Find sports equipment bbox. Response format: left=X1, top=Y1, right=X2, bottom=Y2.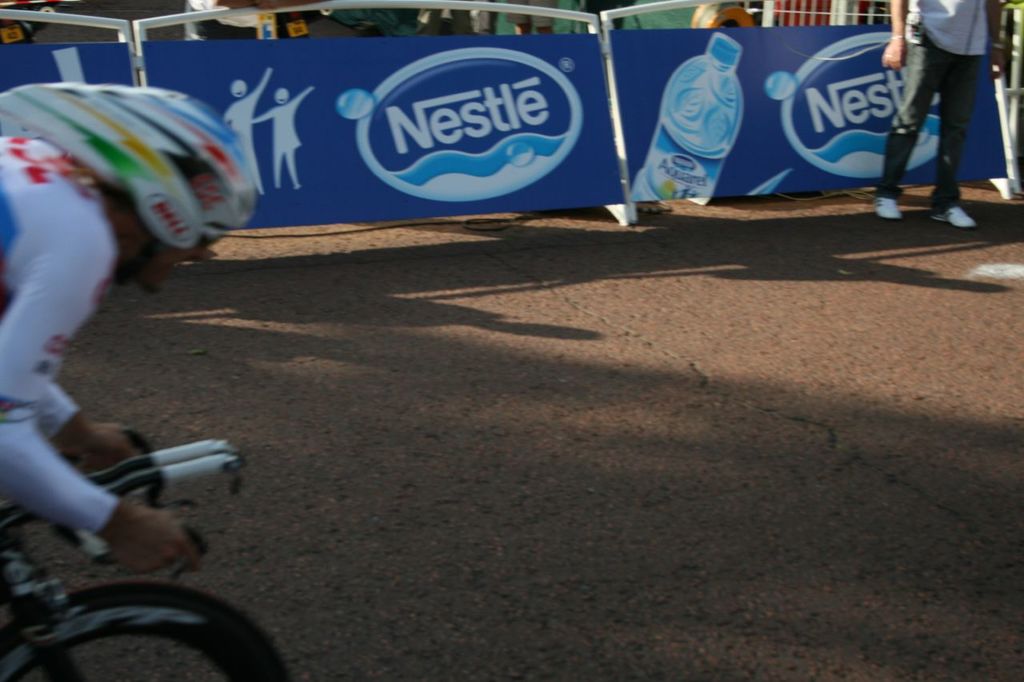
left=0, top=79, right=260, bottom=290.
